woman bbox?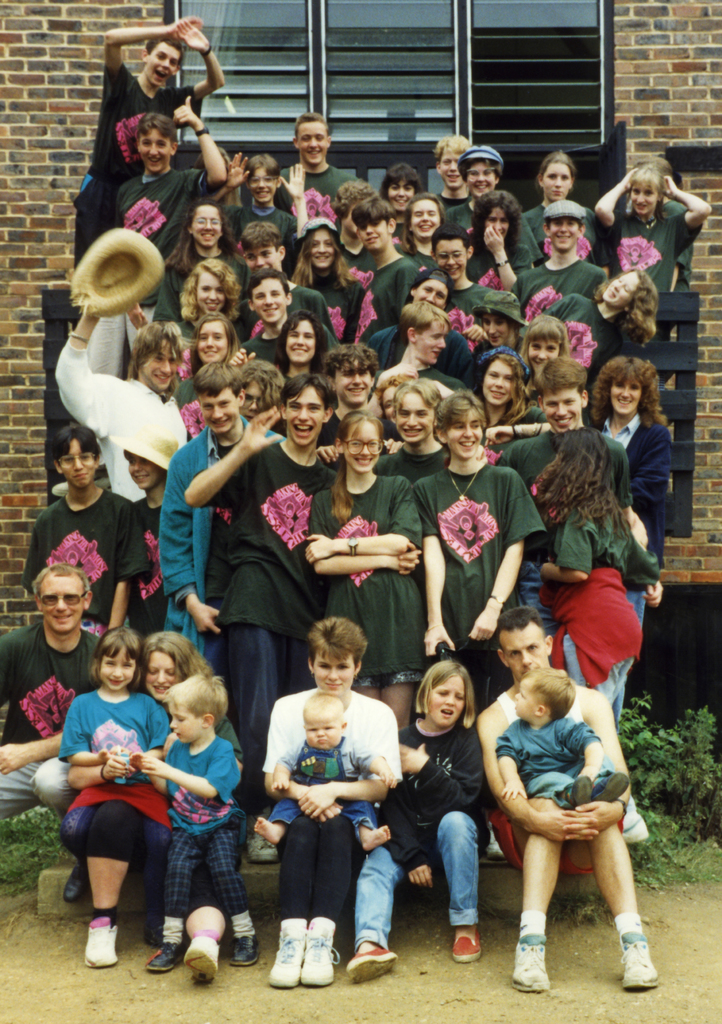
detection(516, 149, 591, 269)
